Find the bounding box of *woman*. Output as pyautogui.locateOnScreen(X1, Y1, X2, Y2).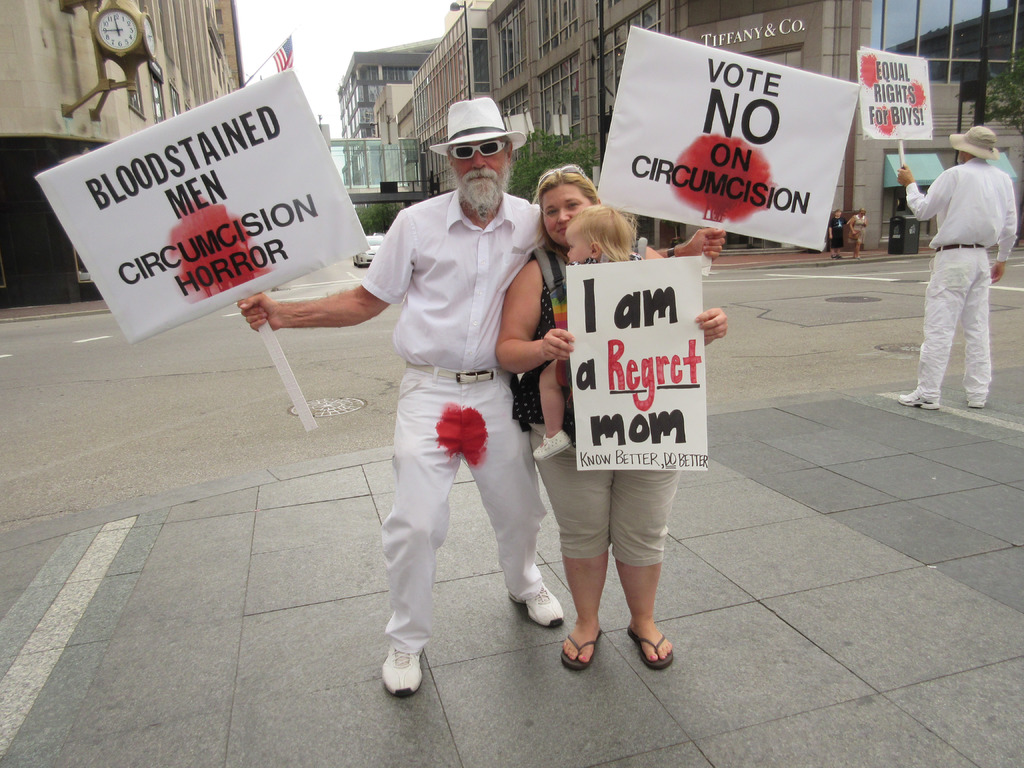
pyautogui.locateOnScreen(534, 182, 717, 666).
